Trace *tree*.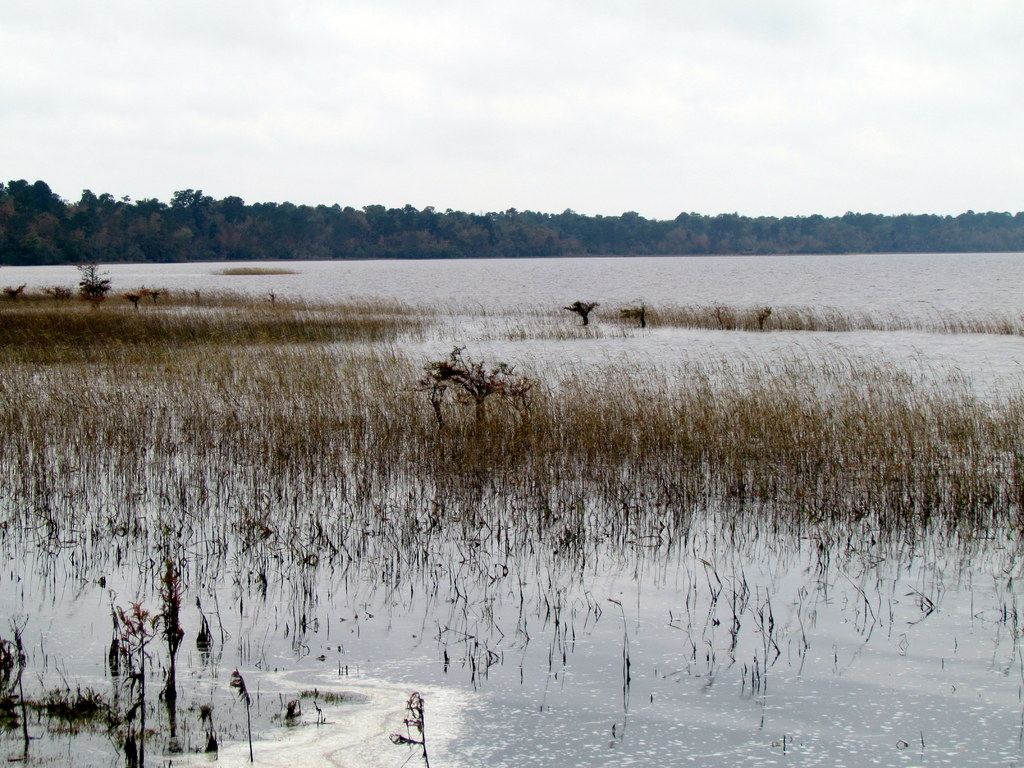
Traced to rect(508, 206, 518, 214).
